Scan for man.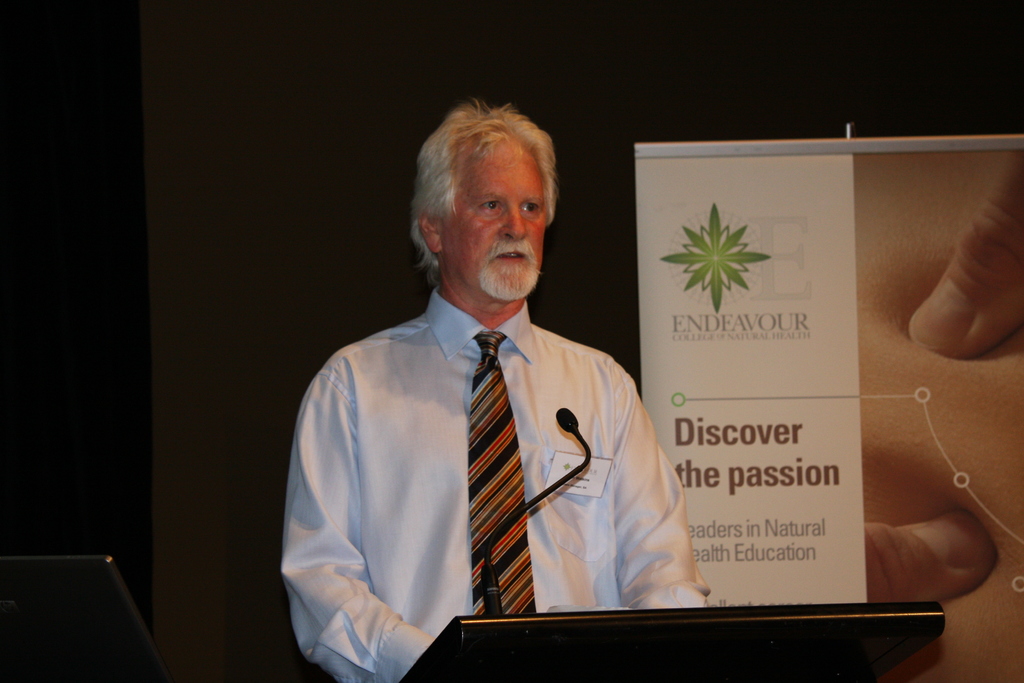
Scan result: 299, 115, 746, 672.
